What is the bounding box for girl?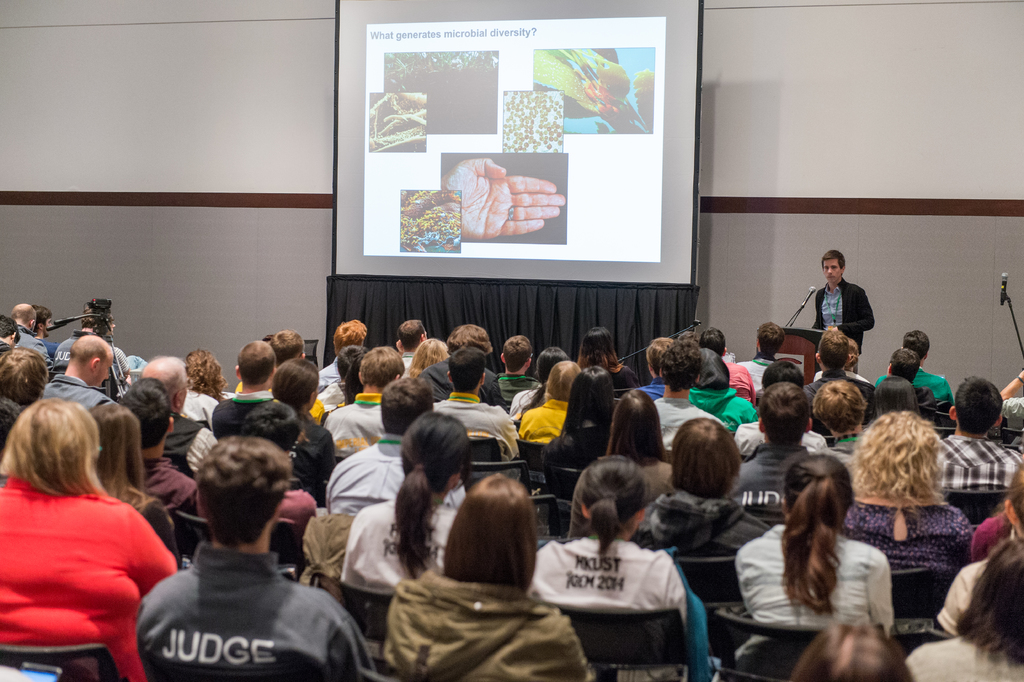
902,540,1023,681.
